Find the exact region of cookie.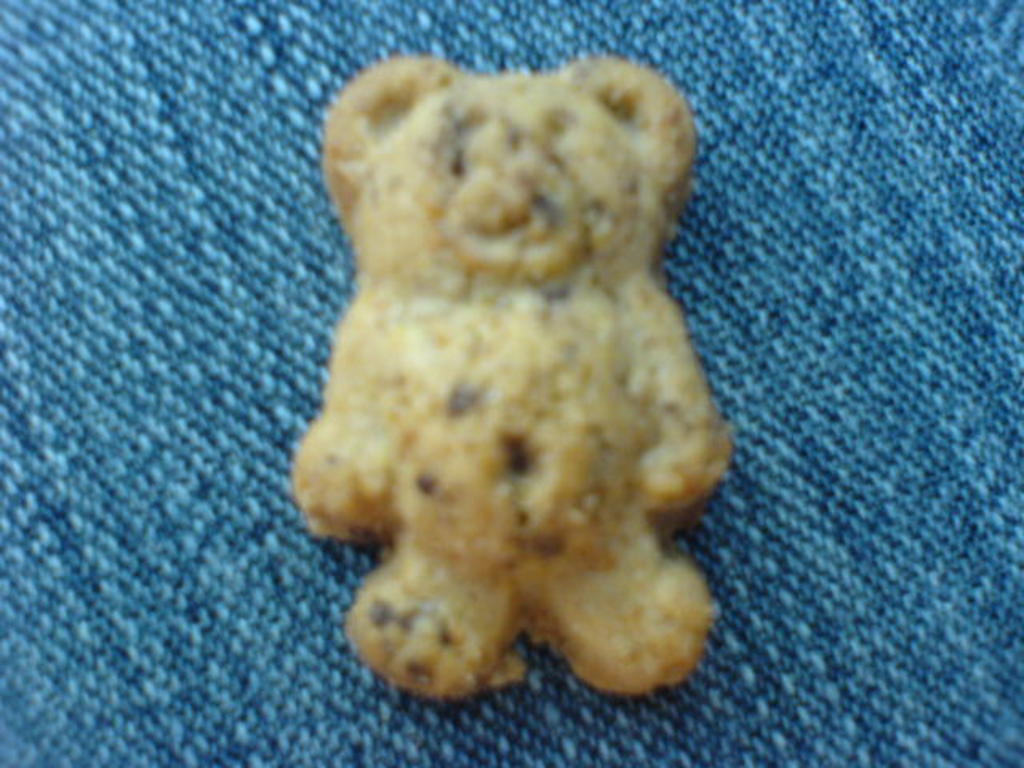
Exact region: (290, 51, 731, 706).
